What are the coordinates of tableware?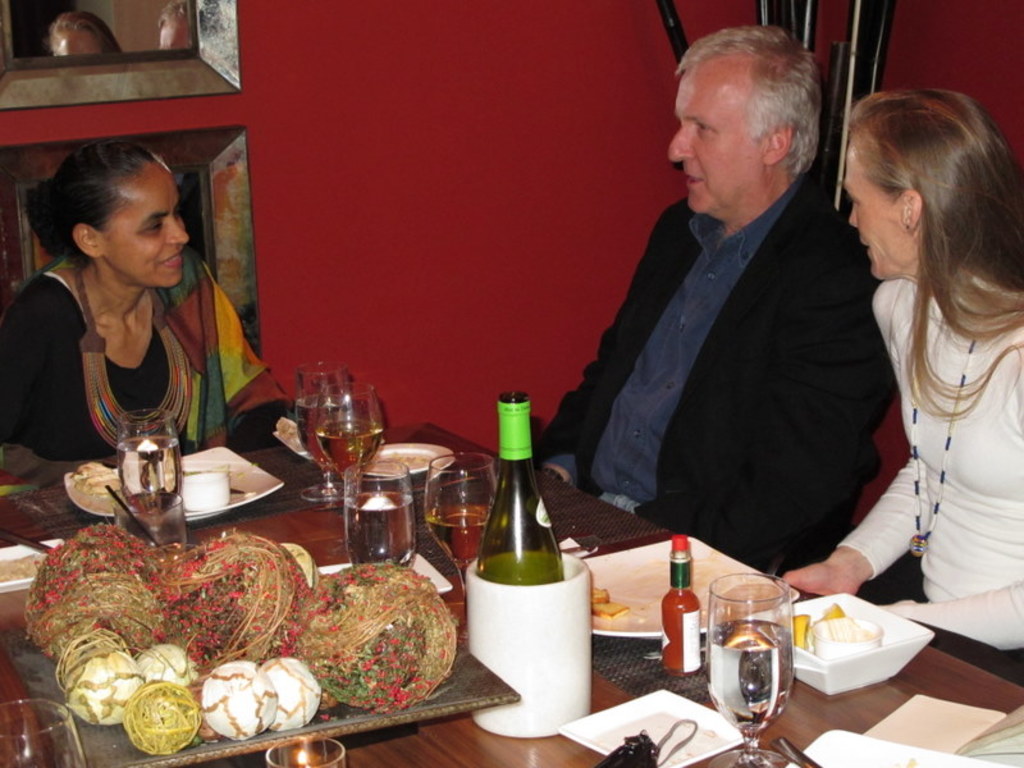
[0, 699, 87, 767].
